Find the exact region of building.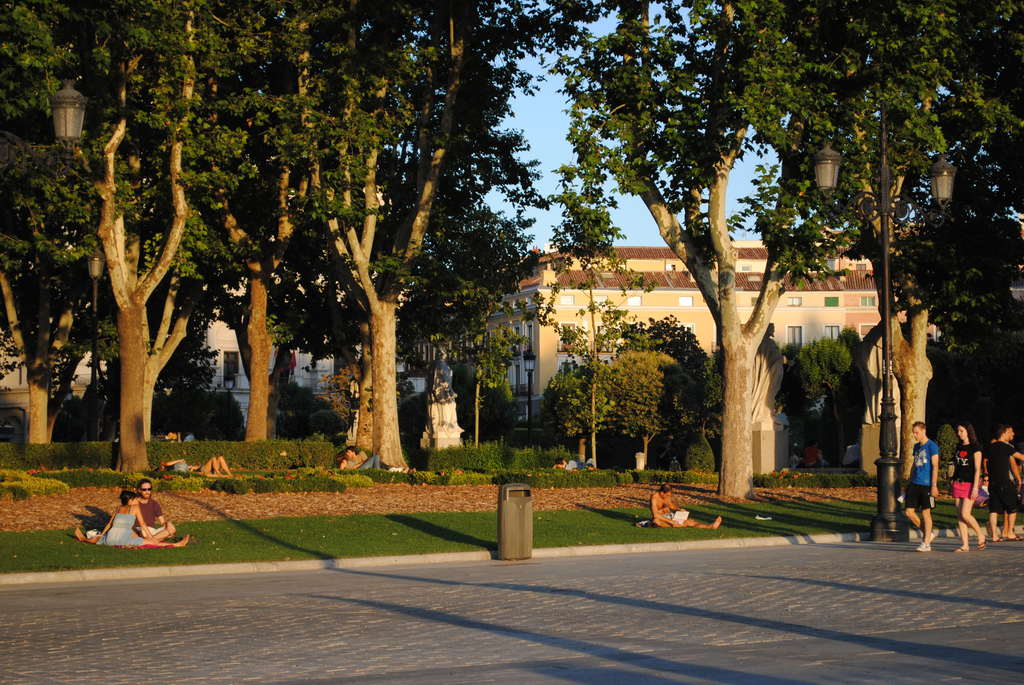
Exact region: [0, 276, 337, 432].
